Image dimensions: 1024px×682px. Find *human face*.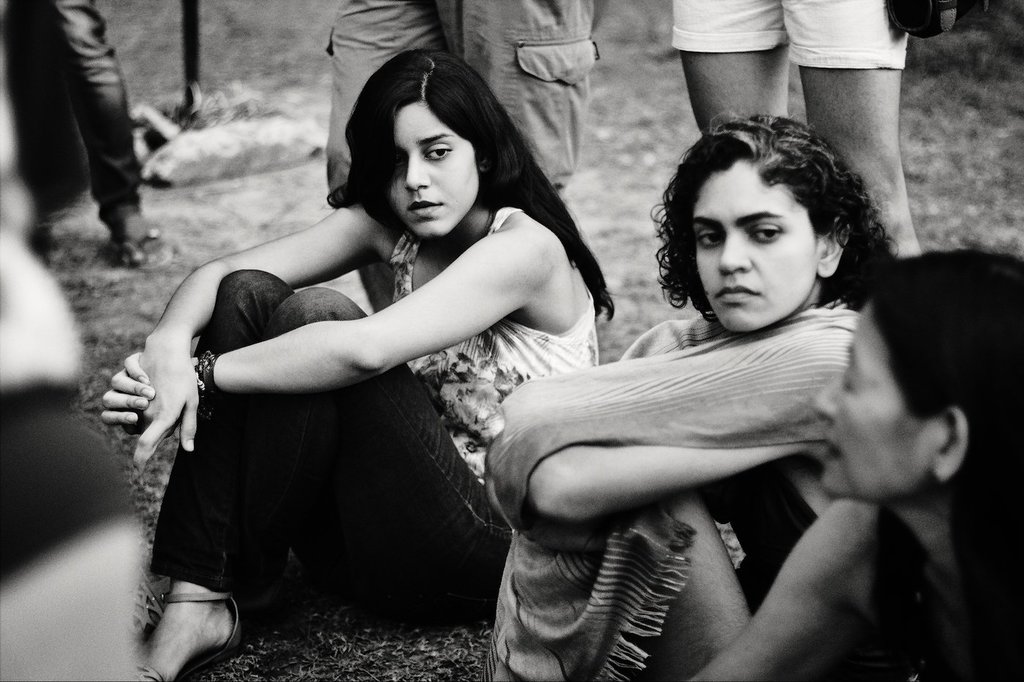
bbox=[813, 303, 928, 501].
